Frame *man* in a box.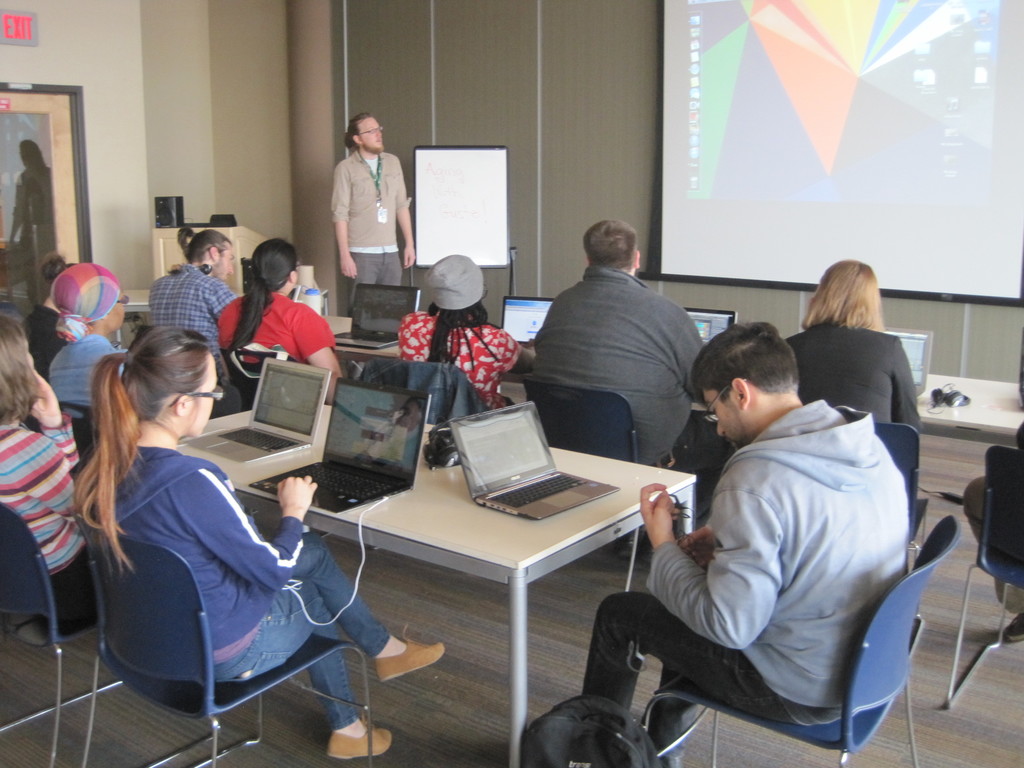
Rect(329, 109, 416, 316).
